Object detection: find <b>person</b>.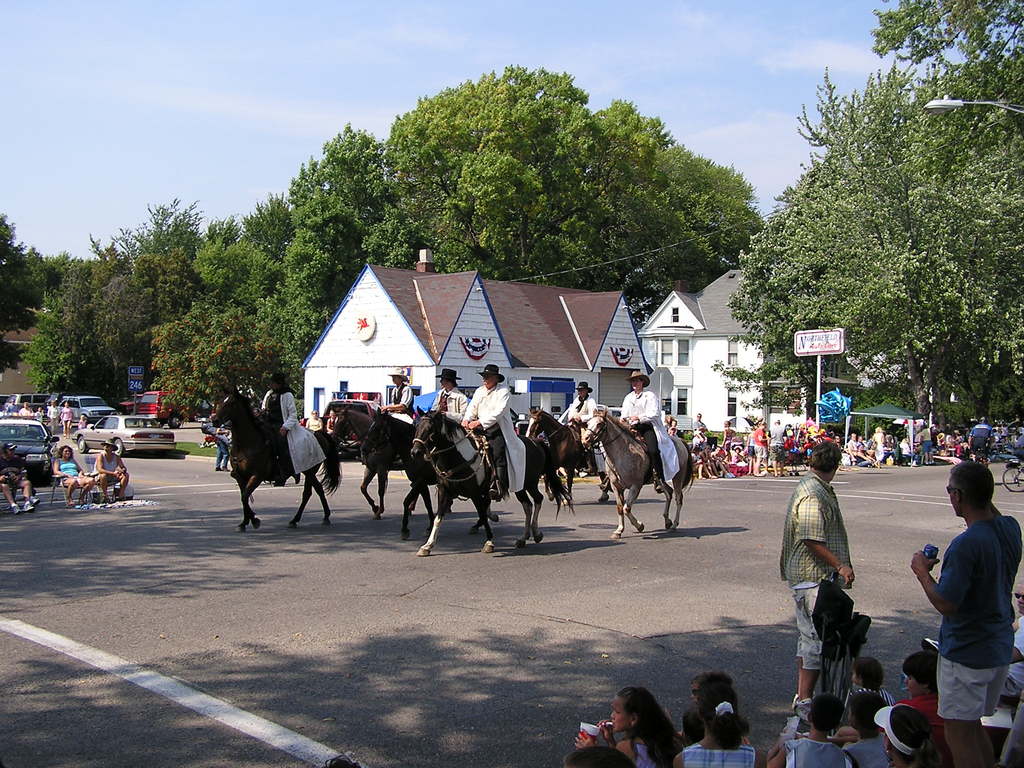
box=[380, 365, 420, 423].
